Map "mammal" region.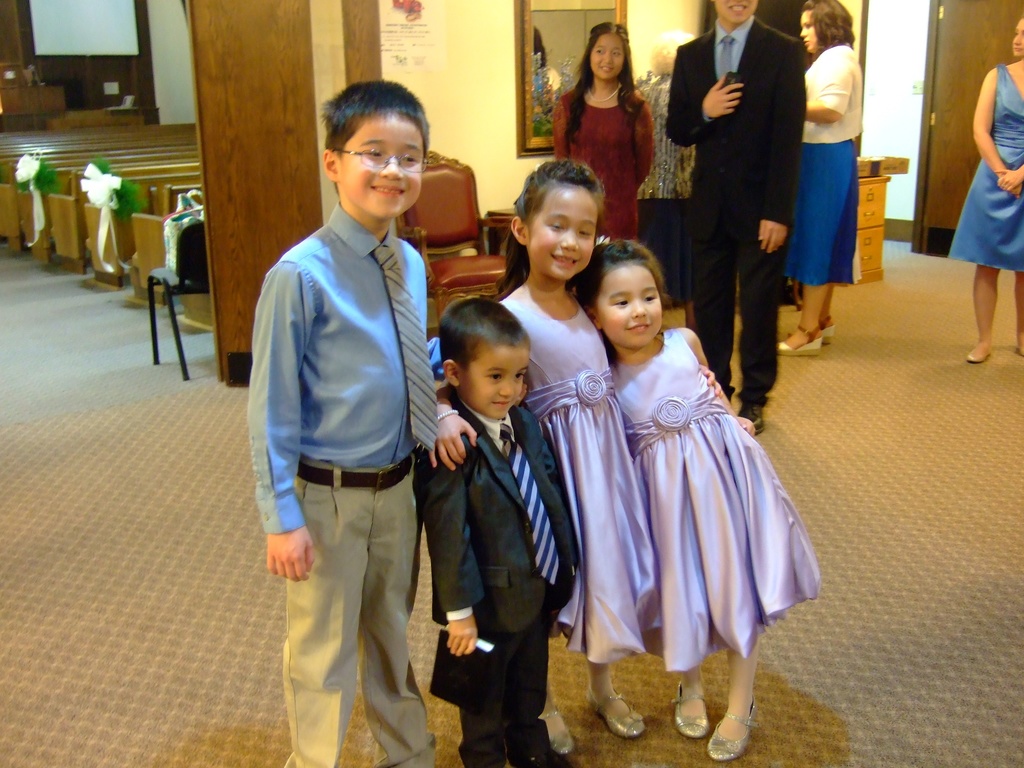
Mapped to 410 294 578 767.
